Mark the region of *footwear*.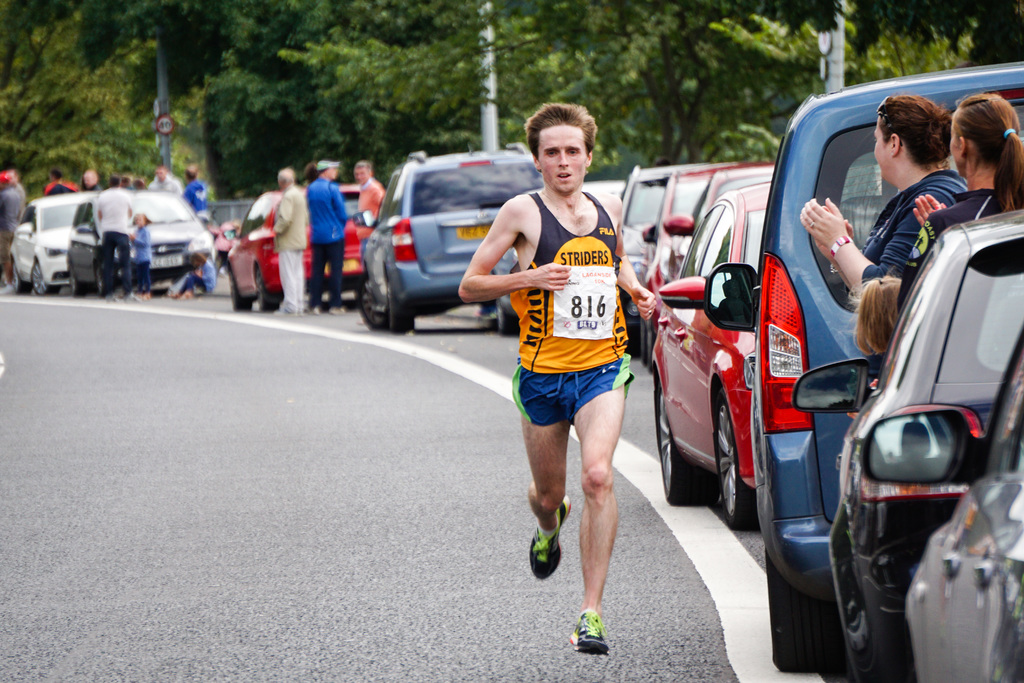
Region: {"x1": 527, "y1": 497, "x2": 569, "y2": 580}.
